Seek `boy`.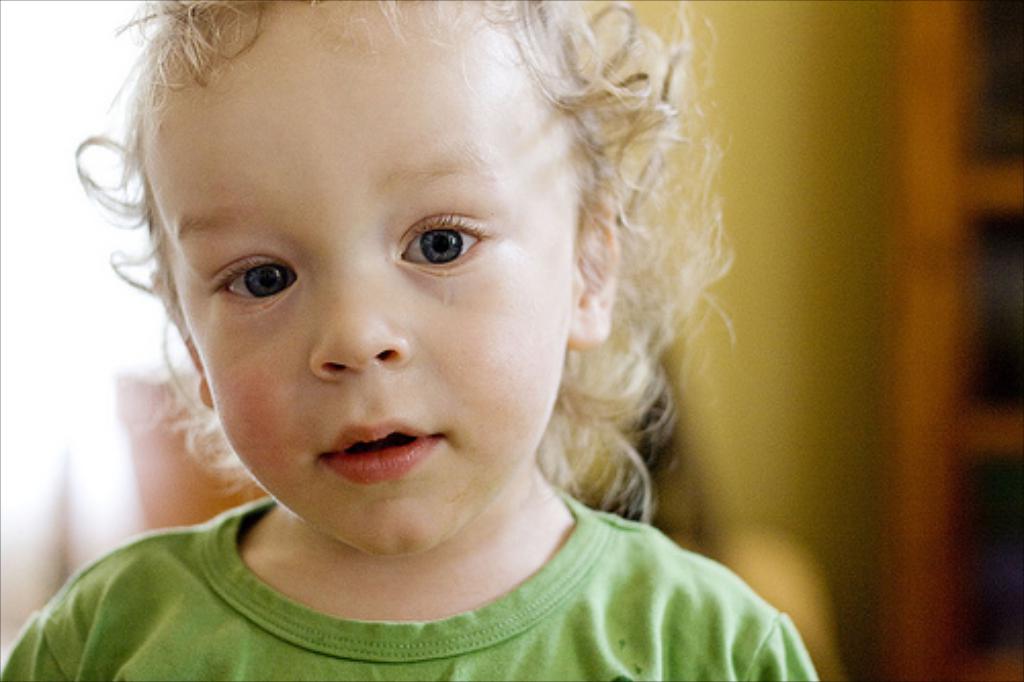
bbox=(0, 0, 821, 680).
